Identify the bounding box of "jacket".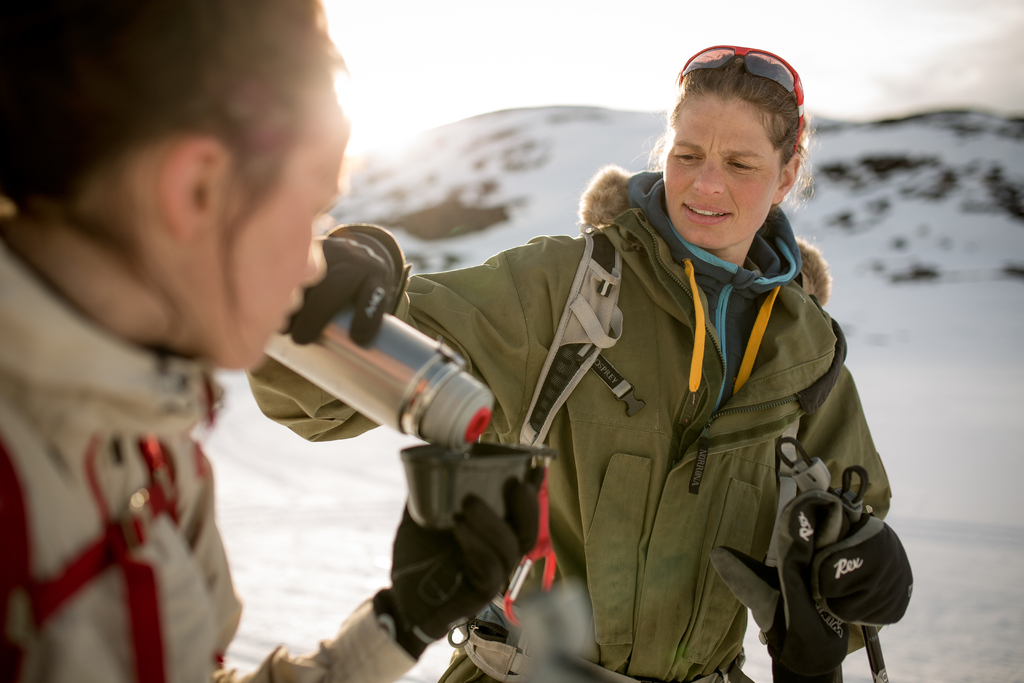
[243,152,900,682].
